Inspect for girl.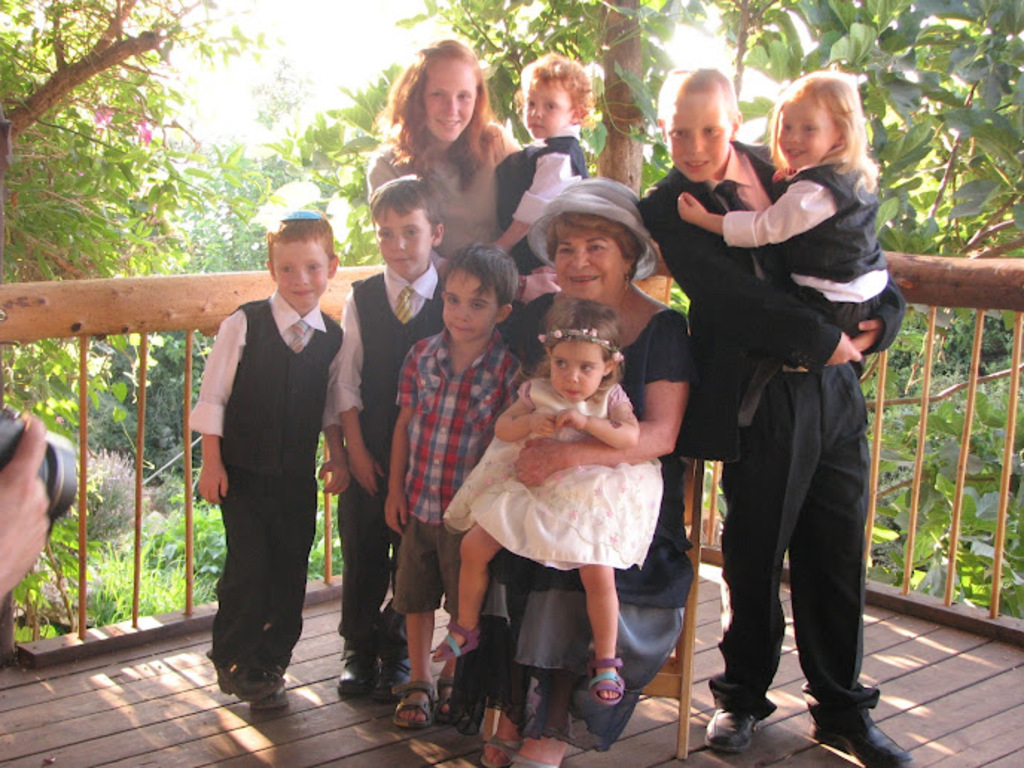
Inspection: 679 68 890 424.
